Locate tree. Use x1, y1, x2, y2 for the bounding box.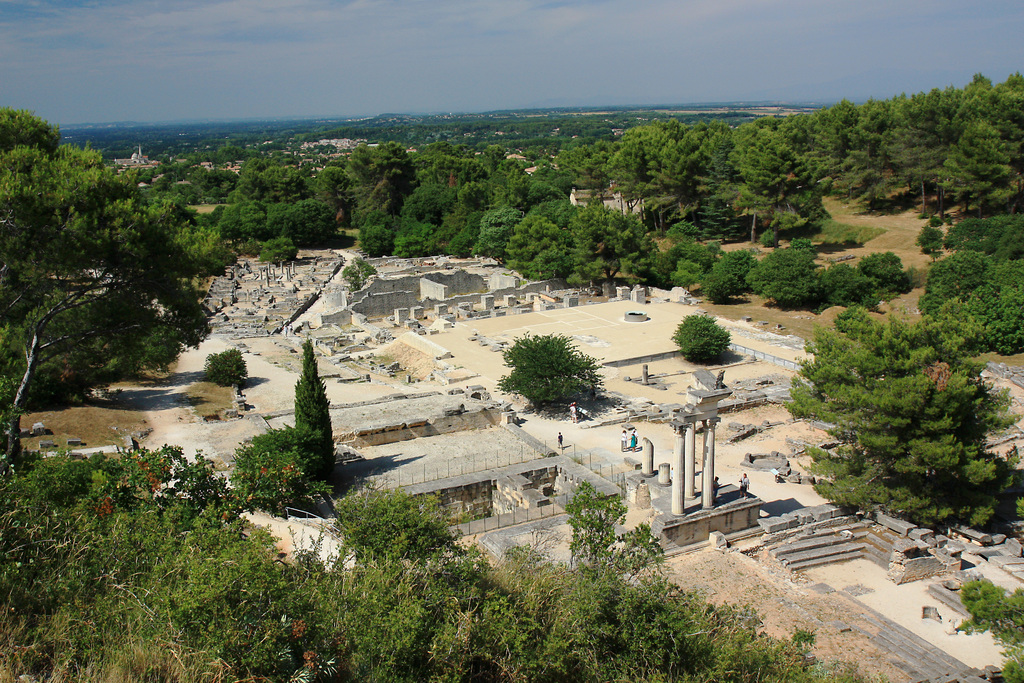
198, 347, 255, 390.
